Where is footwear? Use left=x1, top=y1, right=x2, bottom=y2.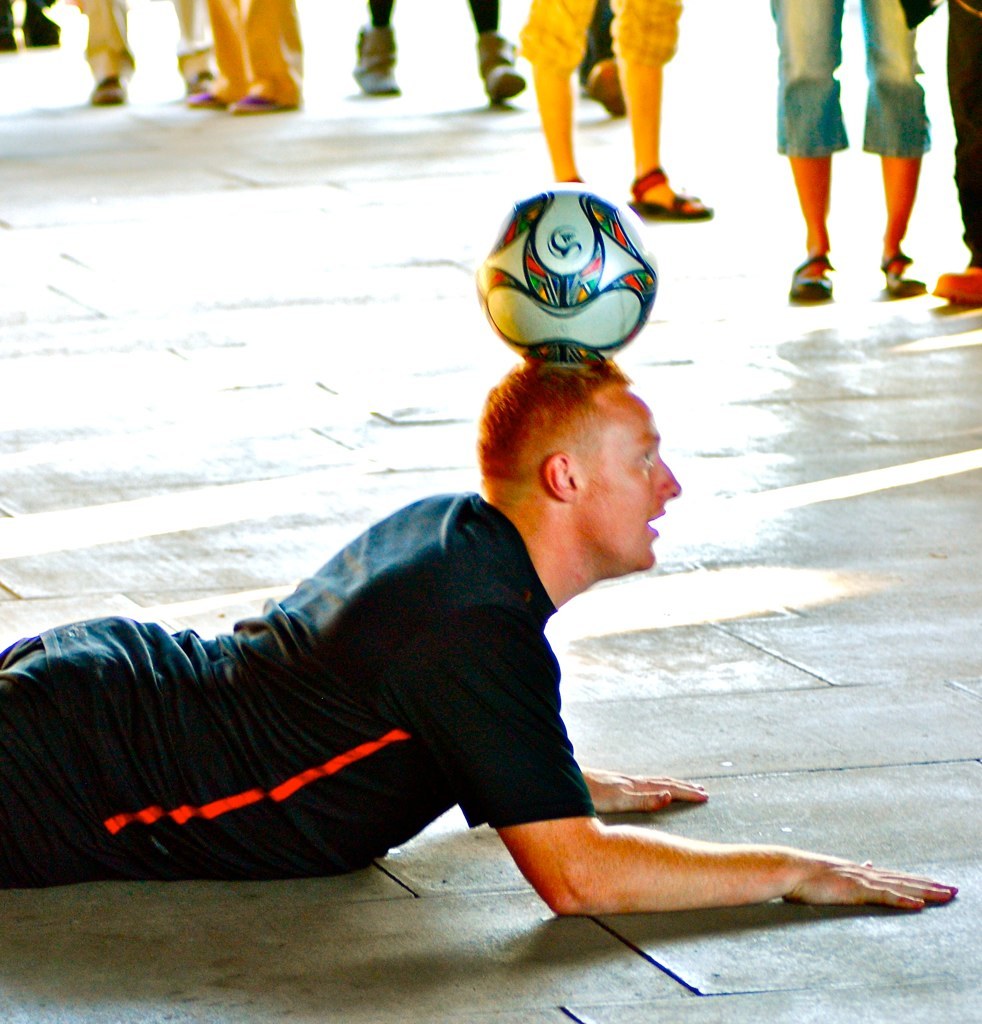
left=93, top=78, right=128, bottom=104.
